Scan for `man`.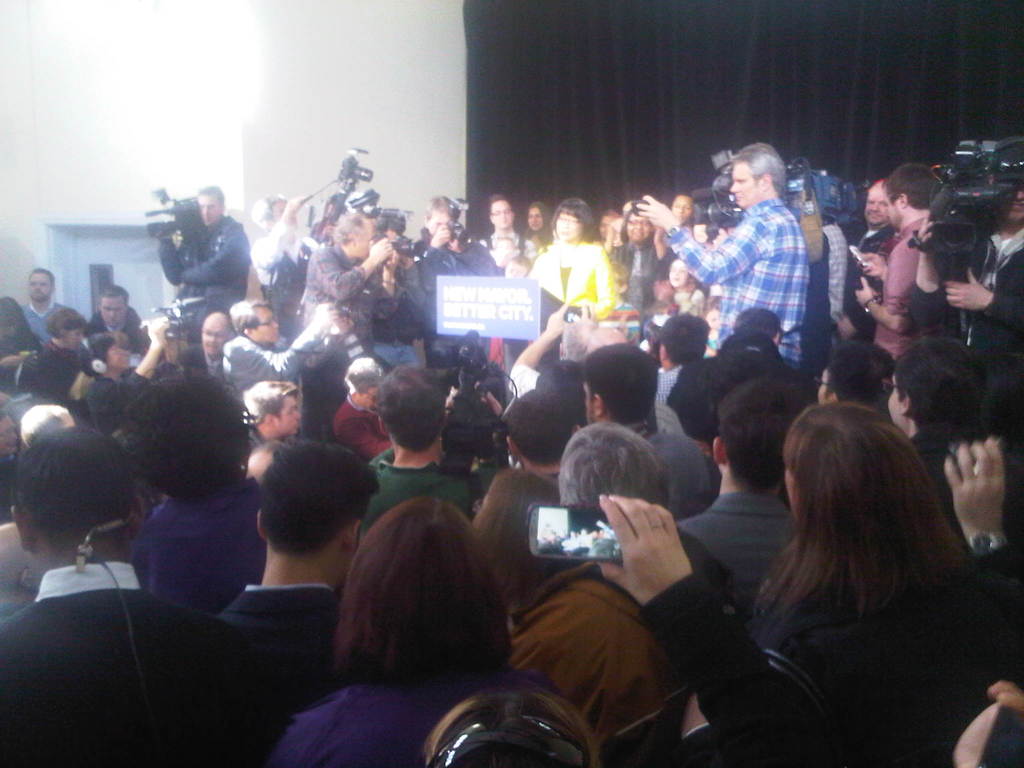
Scan result: [left=816, top=340, right=894, bottom=403].
